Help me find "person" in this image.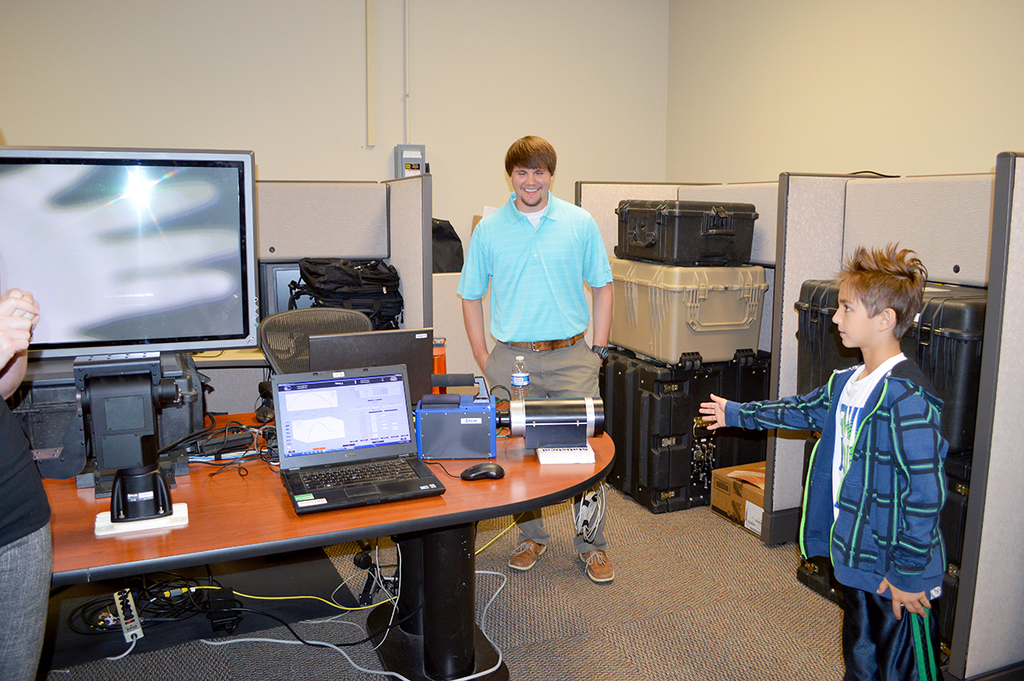
Found it: BBox(455, 137, 614, 589).
